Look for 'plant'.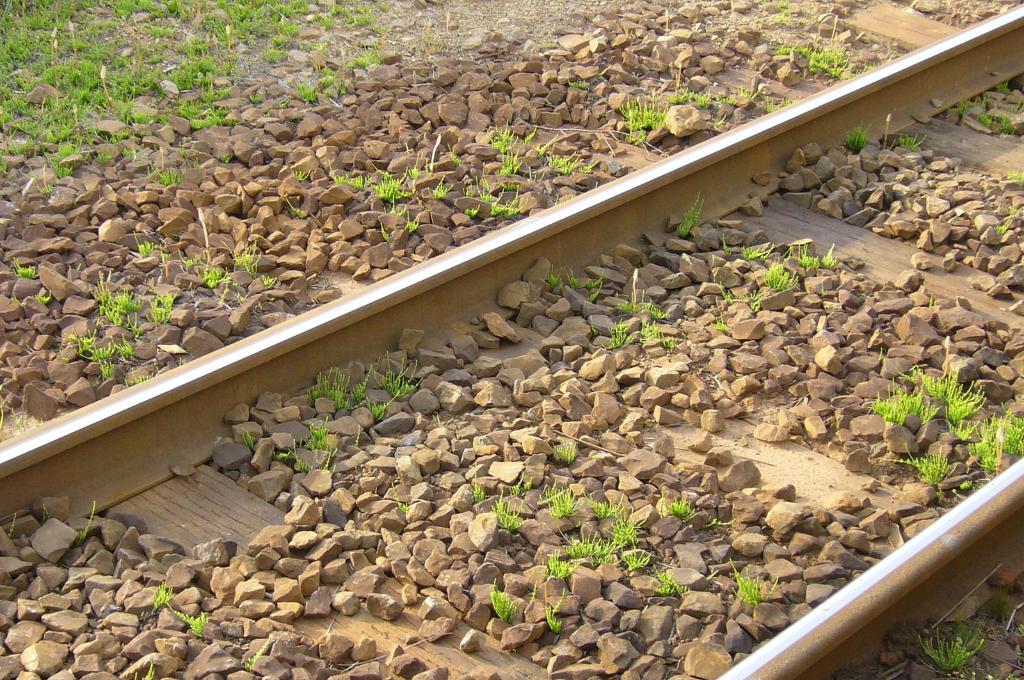
Found: BBox(674, 187, 703, 237).
